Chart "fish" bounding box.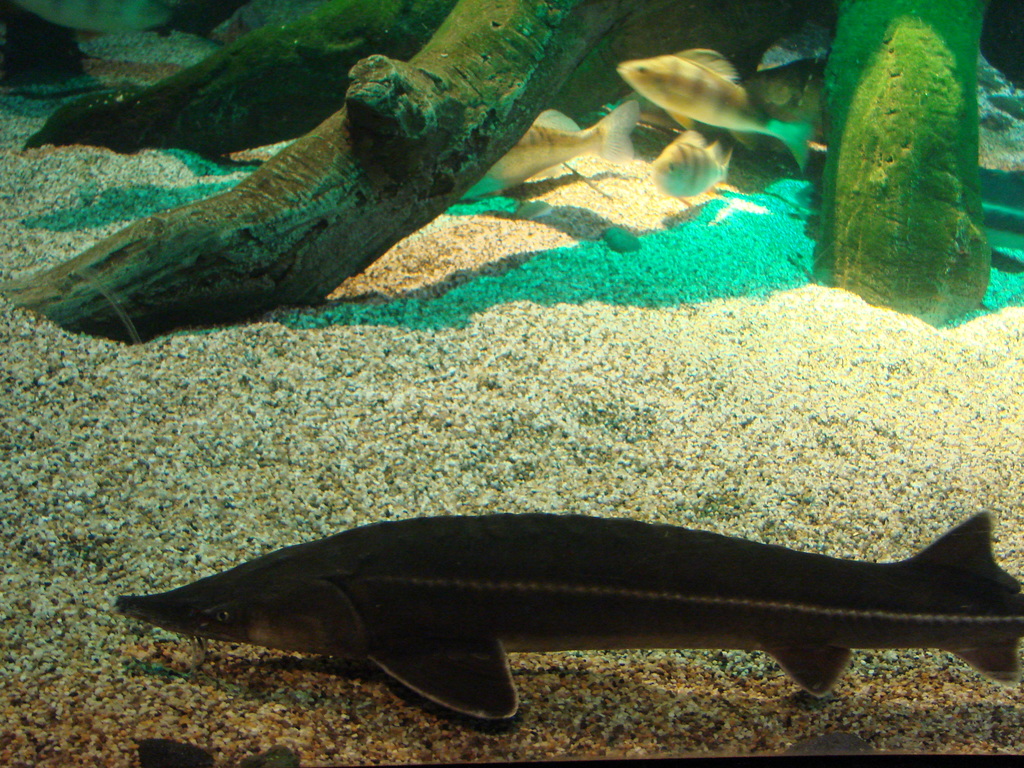
Charted: box=[494, 94, 636, 177].
